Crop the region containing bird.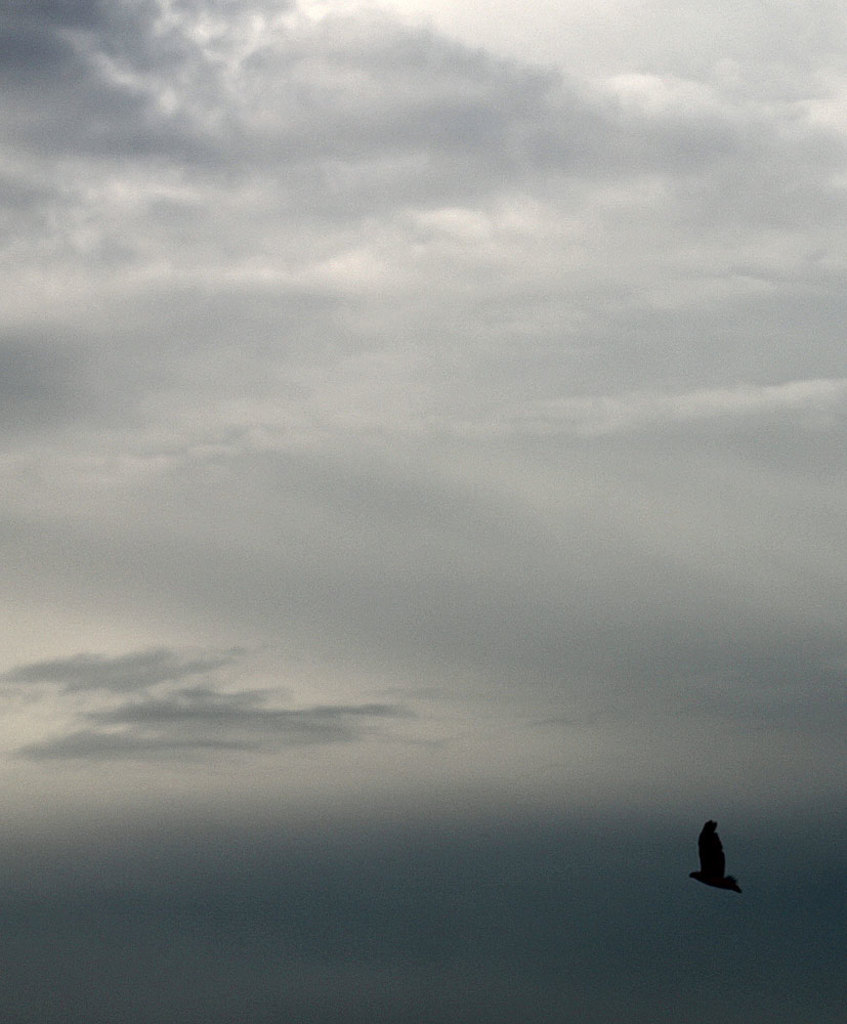
Crop region: crop(690, 818, 745, 895).
